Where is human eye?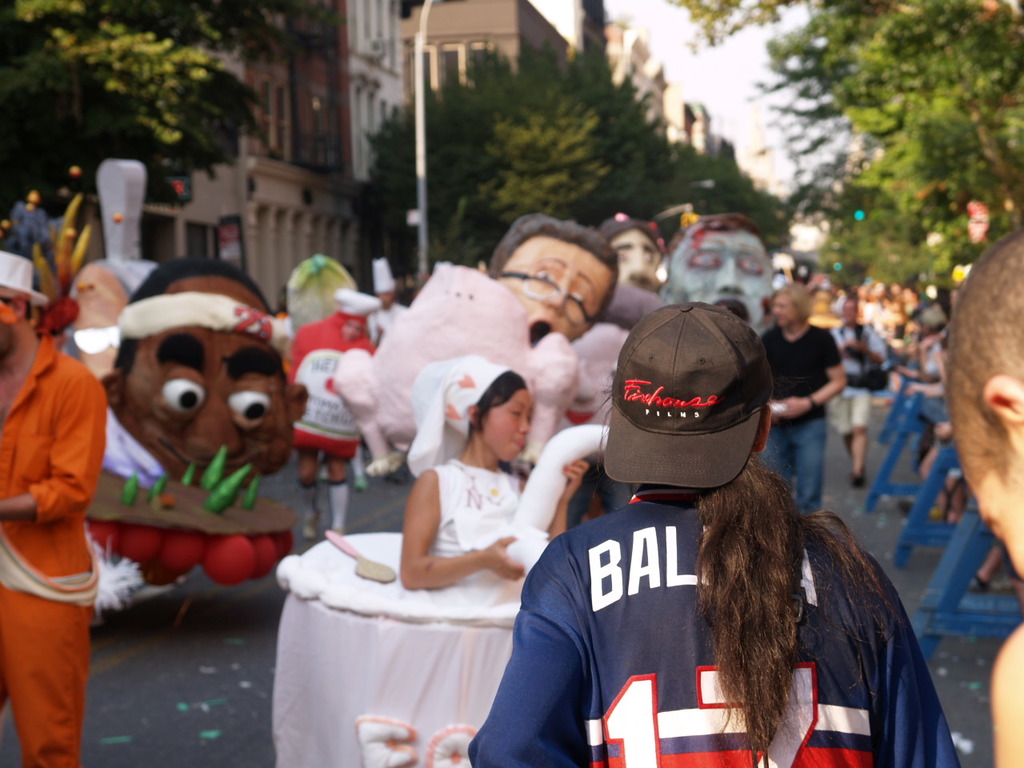
detection(150, 371, 215, 411).
